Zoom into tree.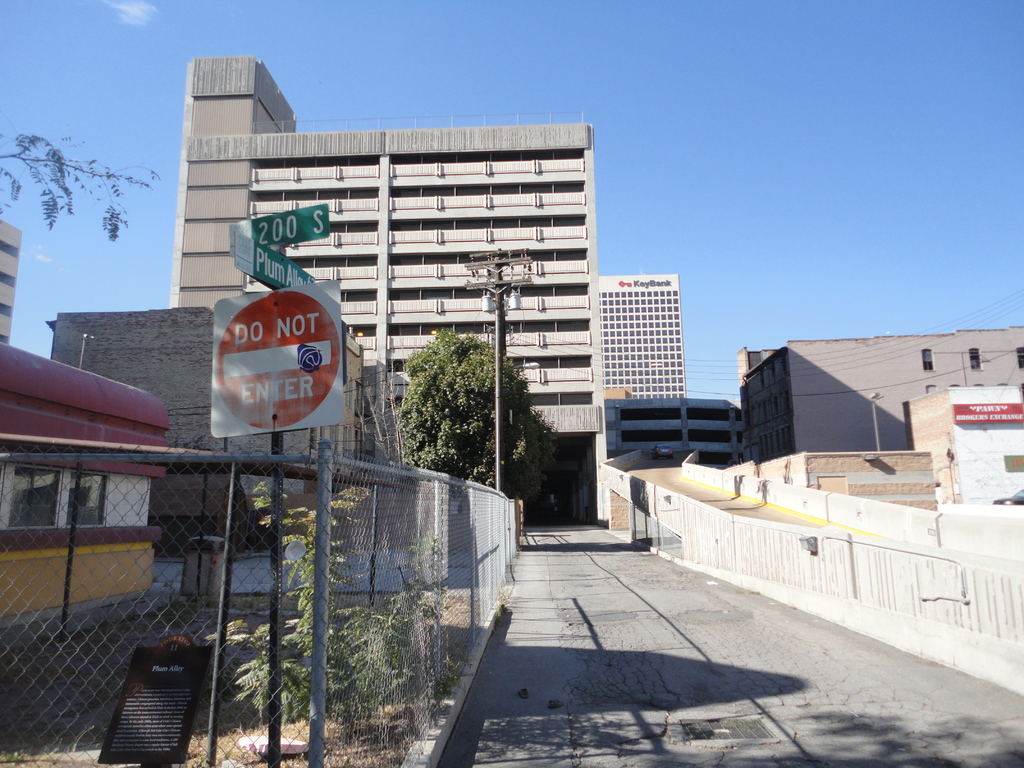
Zoom target: locate(402, 330, 555, 516).
